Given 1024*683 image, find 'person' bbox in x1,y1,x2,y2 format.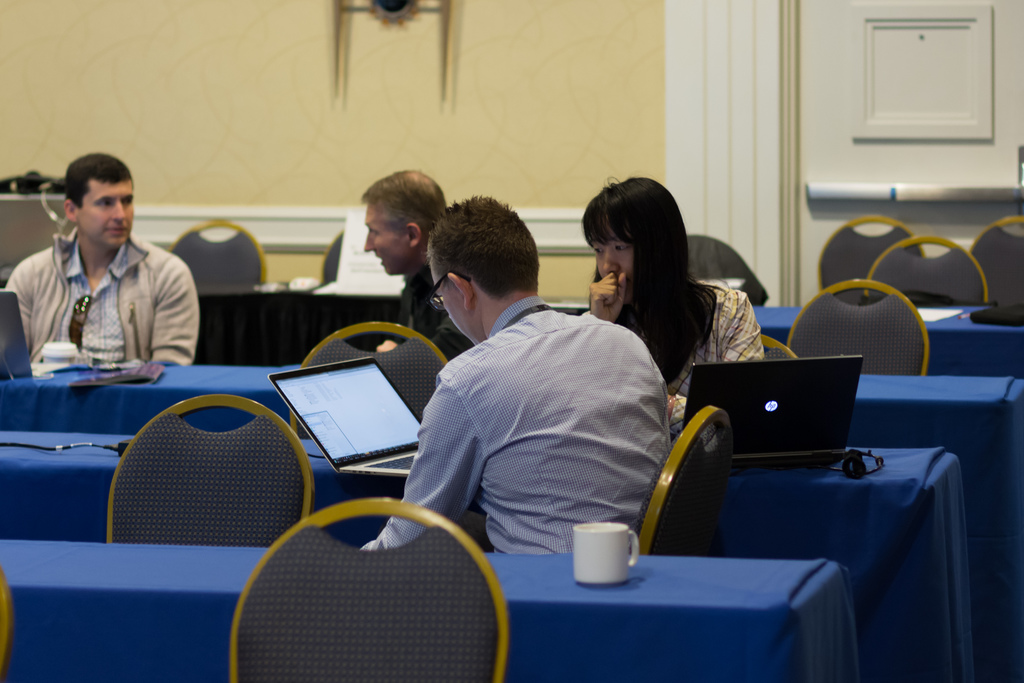
24,152,200,399.
